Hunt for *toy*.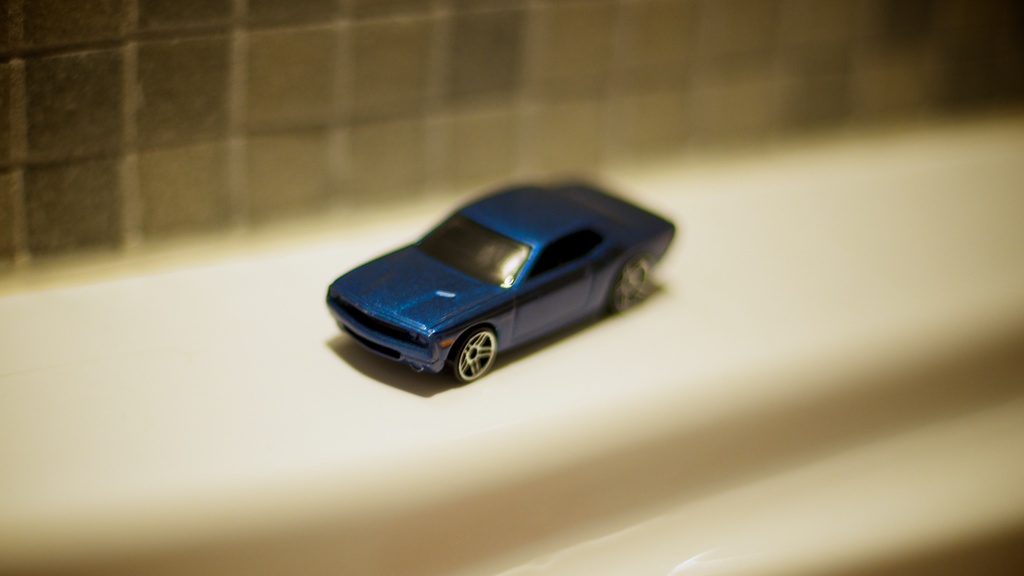
Hunted down at rect(332, 173, 657, 388).
